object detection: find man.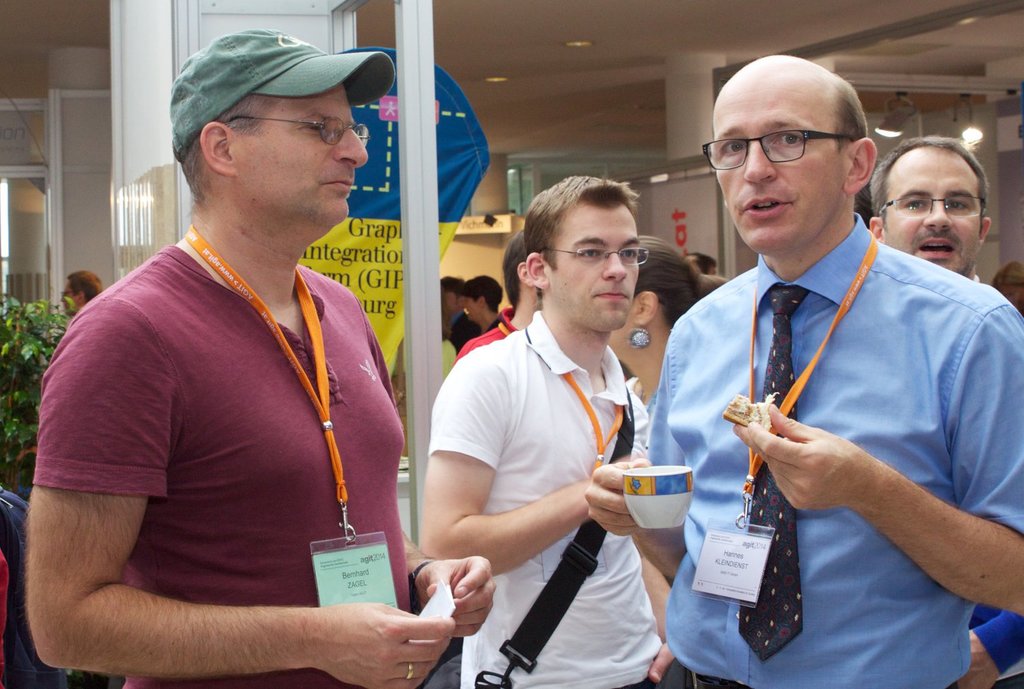
box(650, 78, 1004, 687).
